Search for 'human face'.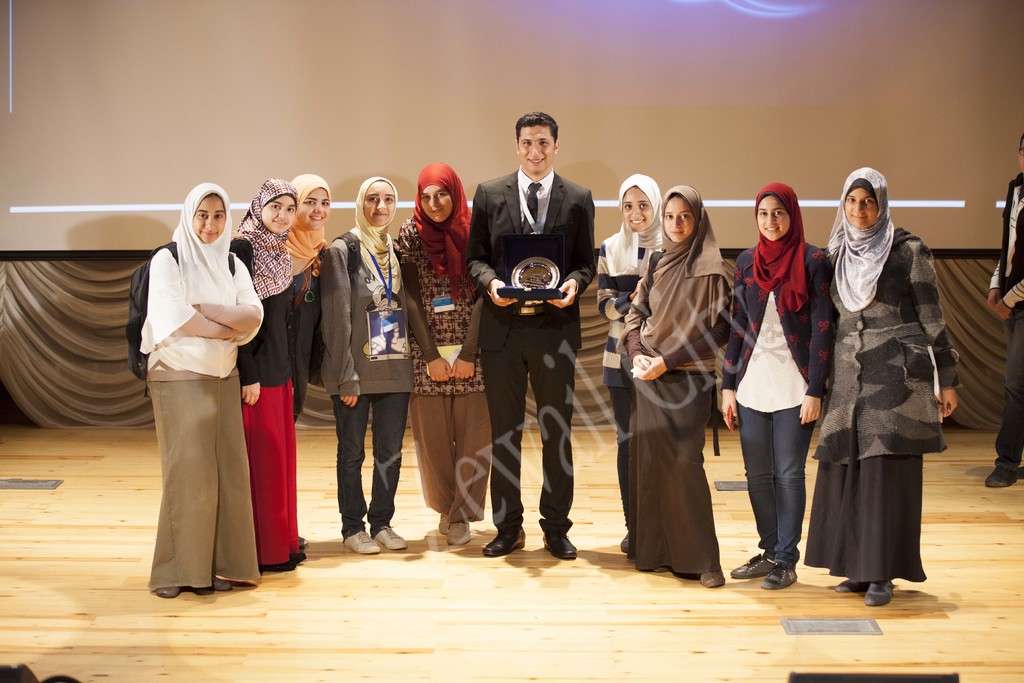
Found at [294,189,330,231].
